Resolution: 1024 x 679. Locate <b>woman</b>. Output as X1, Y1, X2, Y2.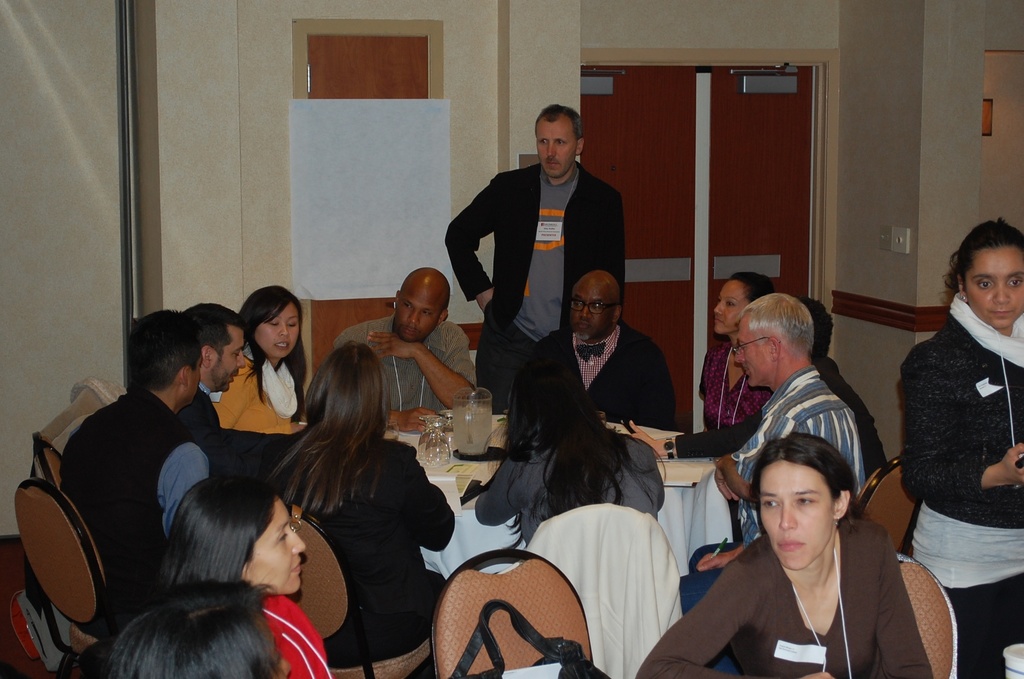
681, 418, 950, 678.
